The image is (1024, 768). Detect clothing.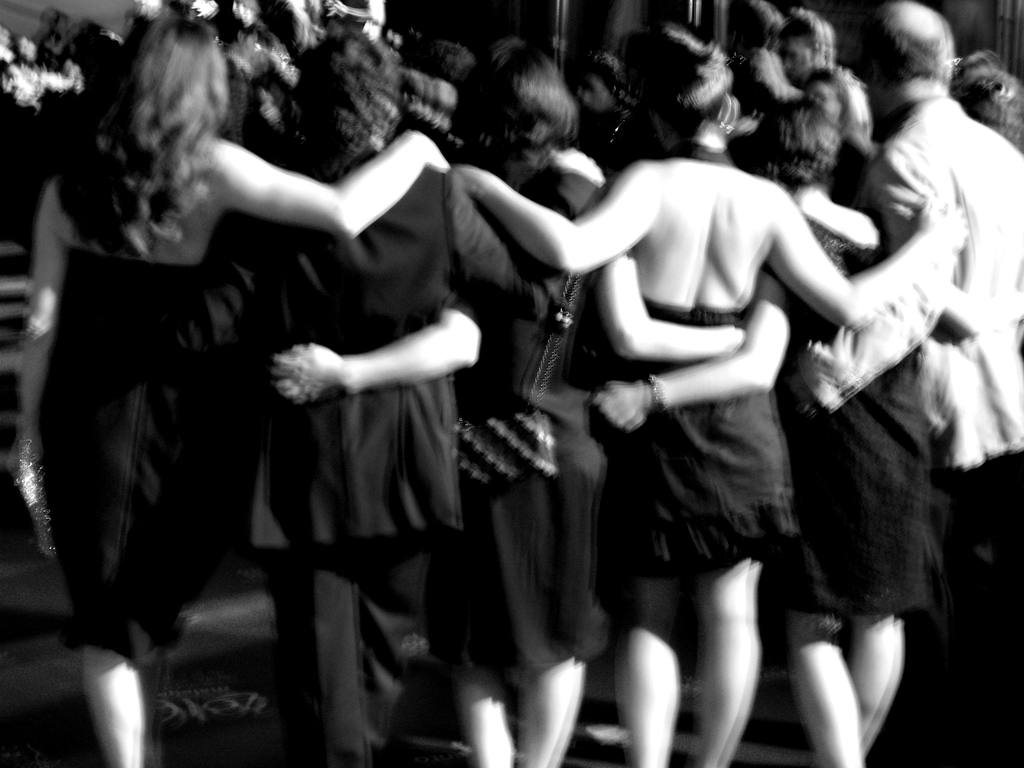
Detection: <box>161,164,563,547</box>.
